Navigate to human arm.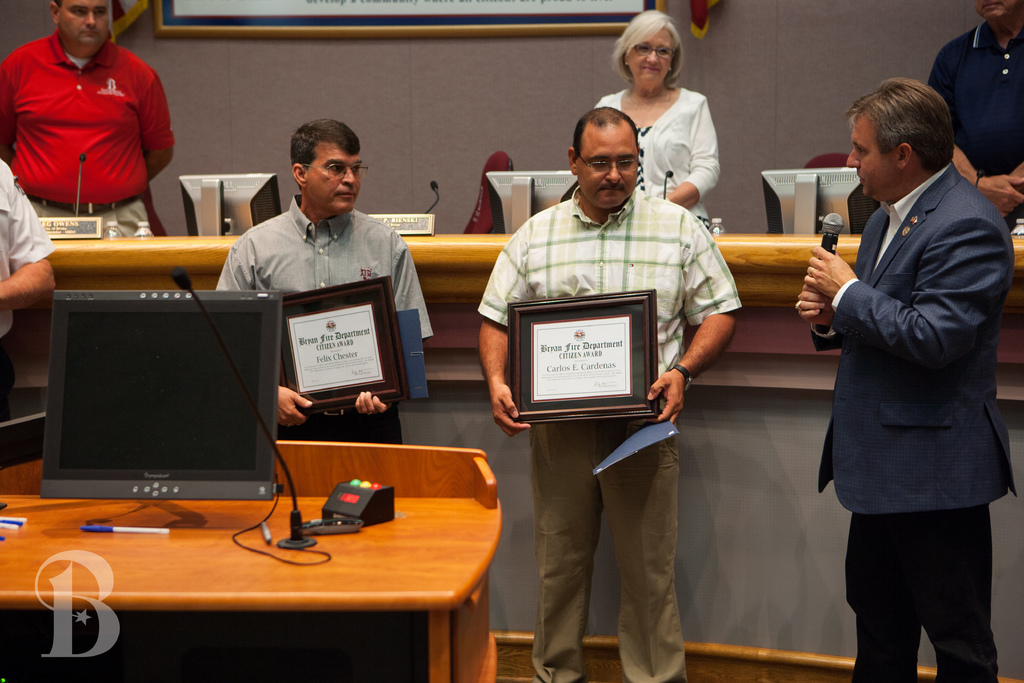
Navigation target: [140,69,173,183].
